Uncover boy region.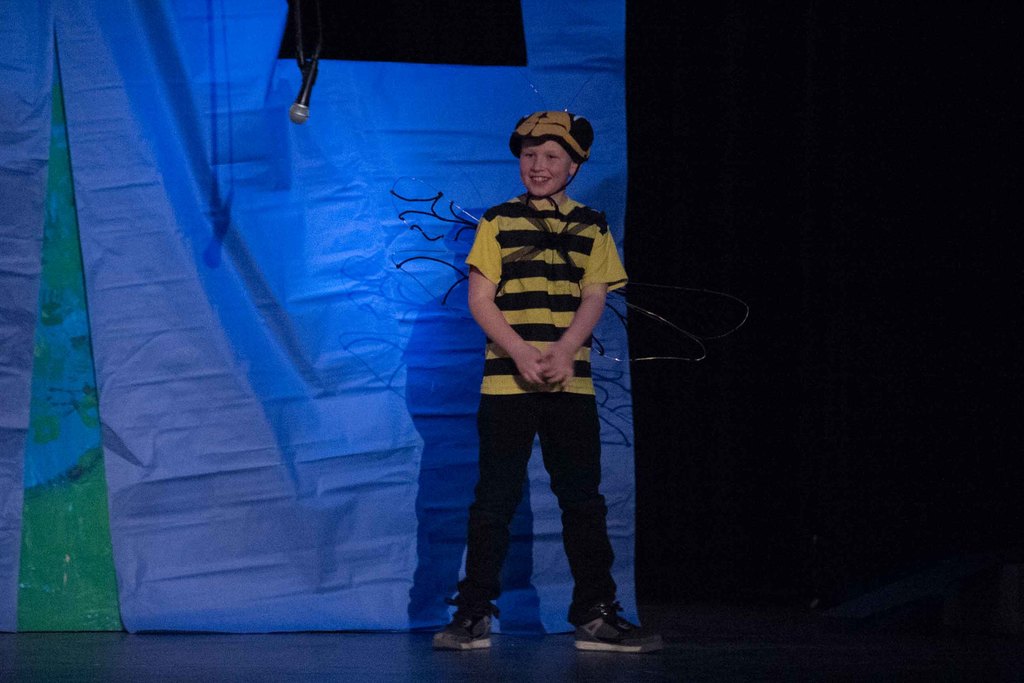
Uncovered: BBox(414, 110, 675, 660).
